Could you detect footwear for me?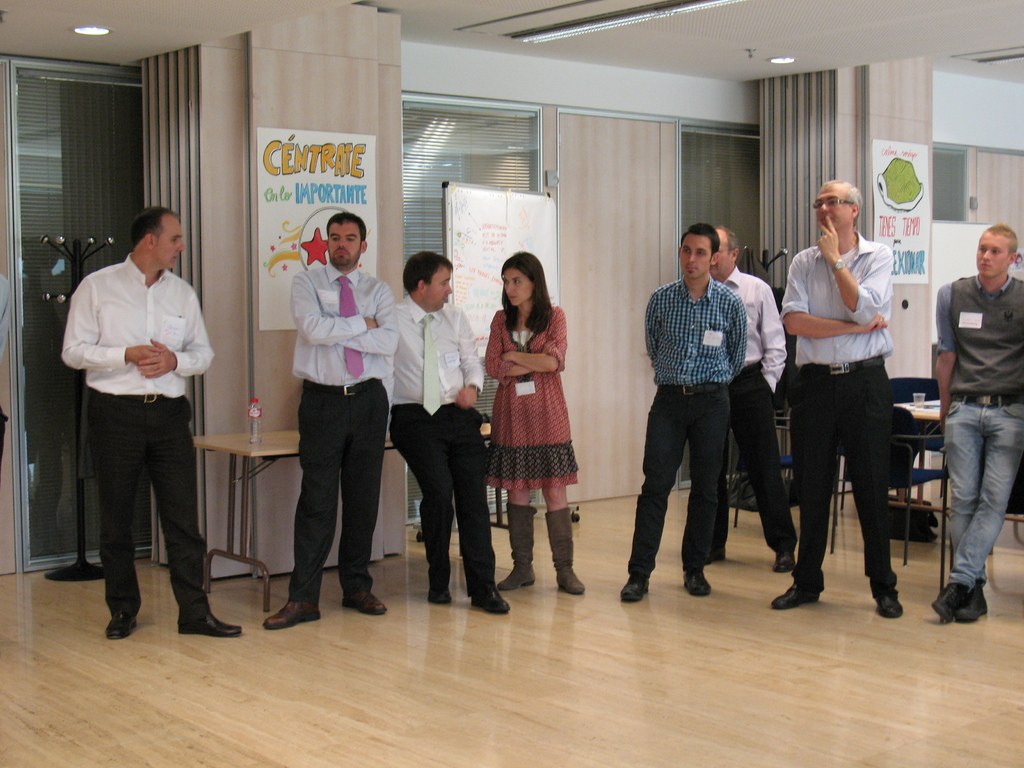
Detection result: select_region(264, 598, 324, 631).
